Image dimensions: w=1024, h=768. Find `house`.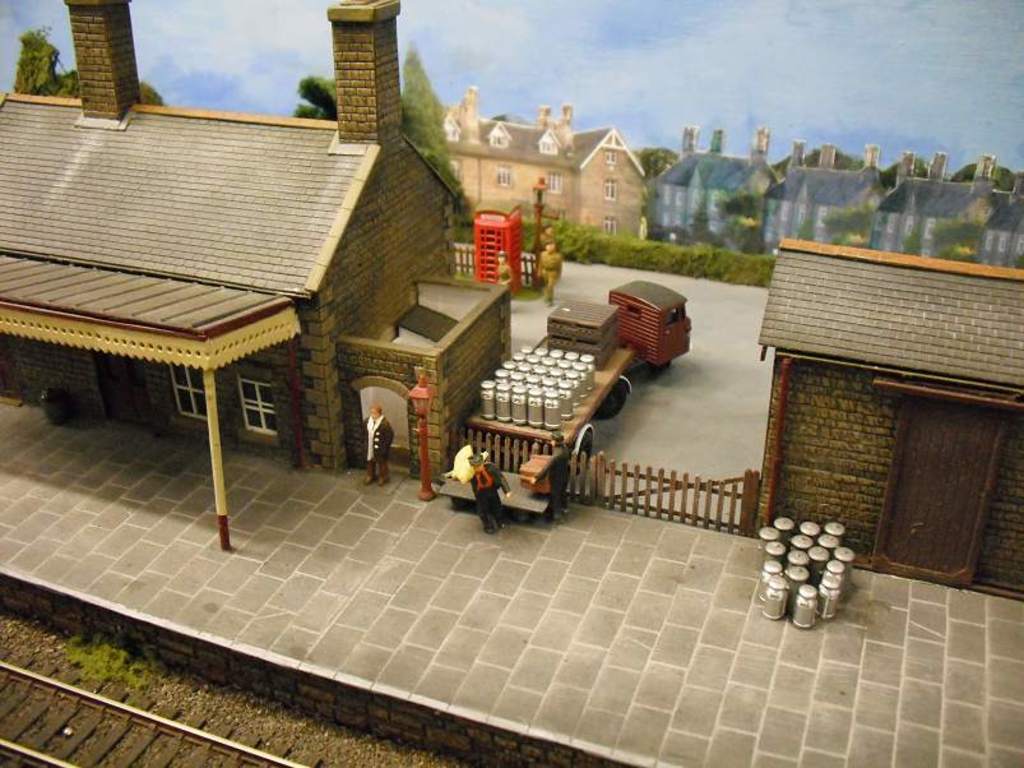
(0, 29, 478, 527).
